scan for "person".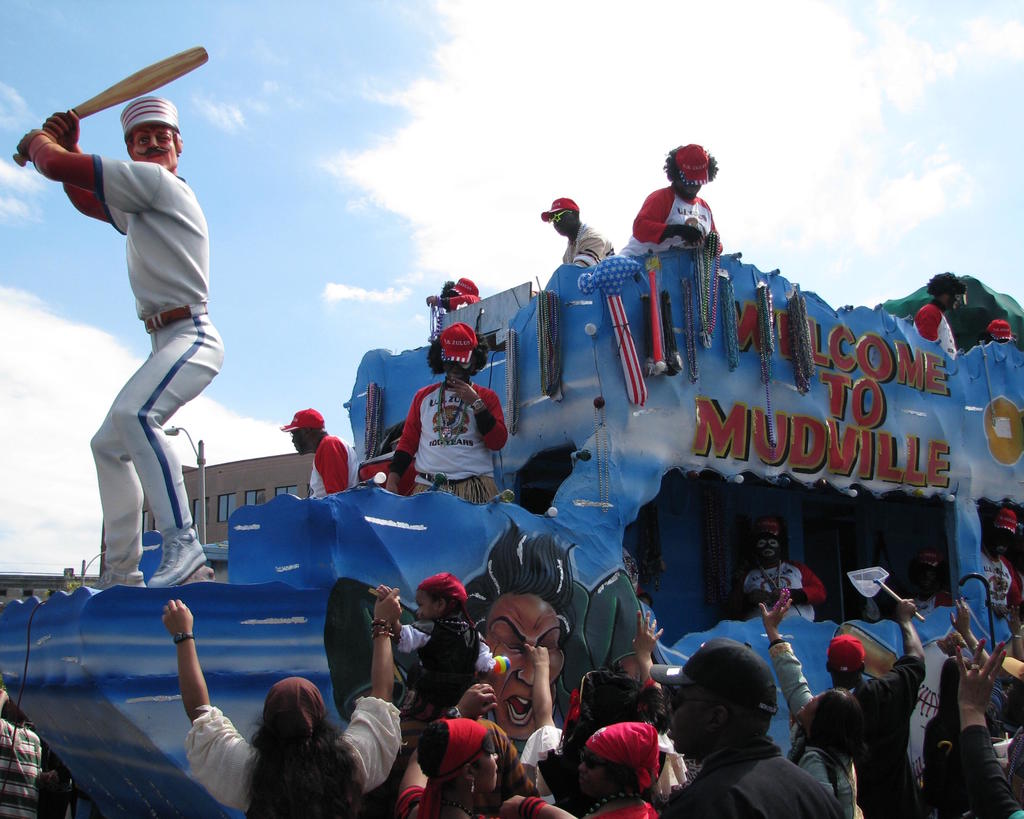
Scan result: 541:197:614:267.
